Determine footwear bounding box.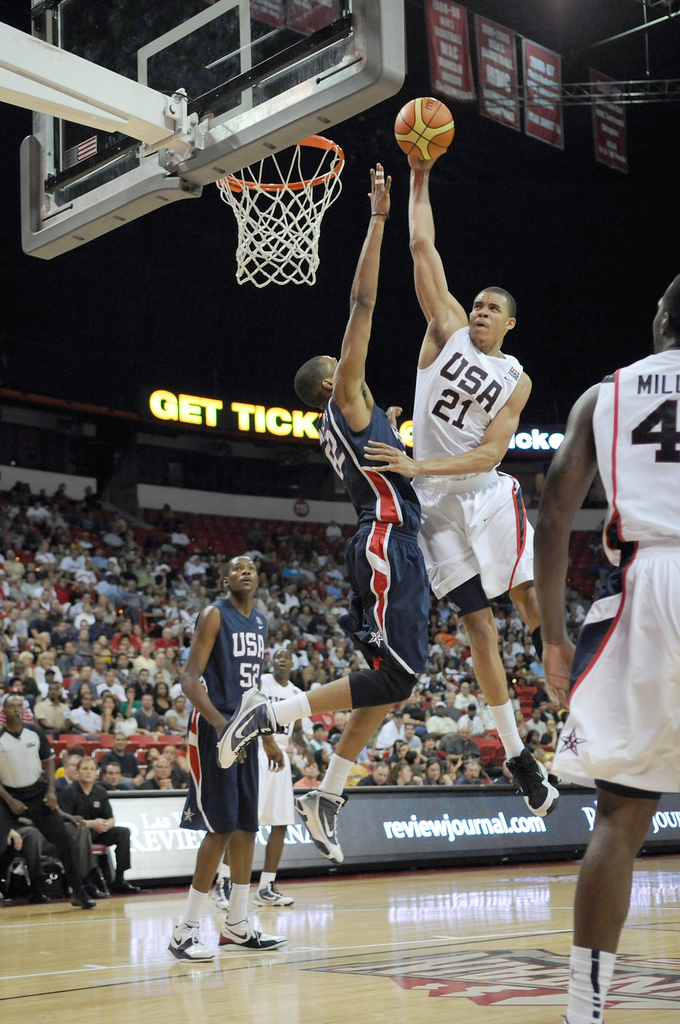
Determined: locate(70, 886, 92, 909).
